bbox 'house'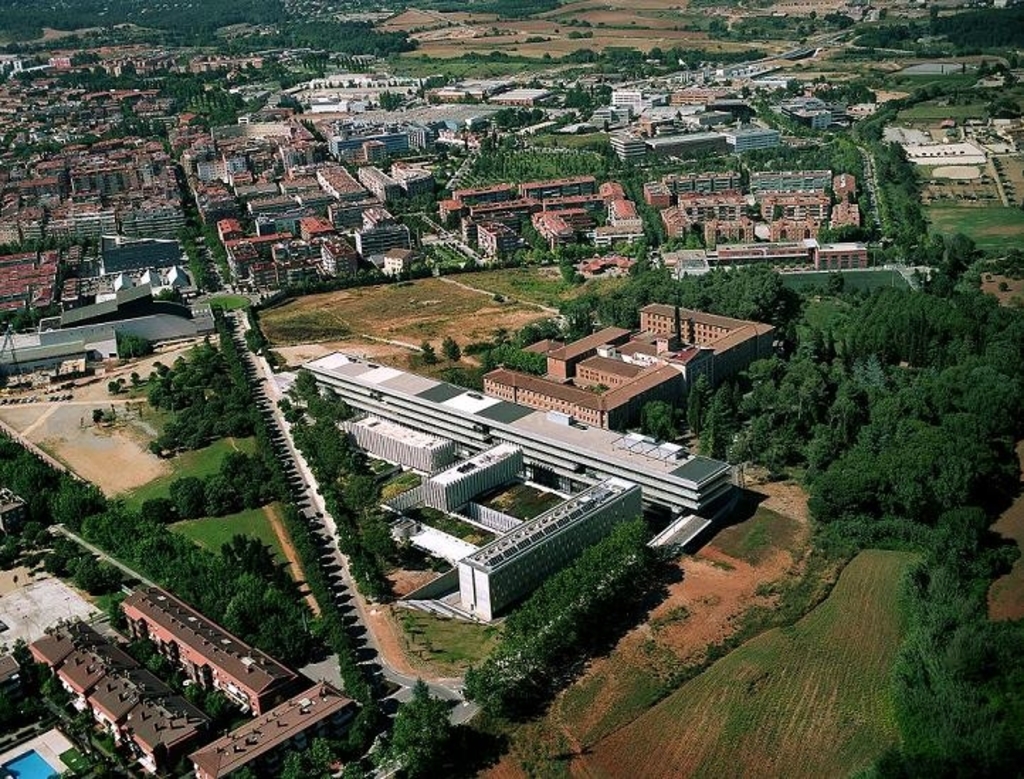
locate(179, 663, 364, 778)
